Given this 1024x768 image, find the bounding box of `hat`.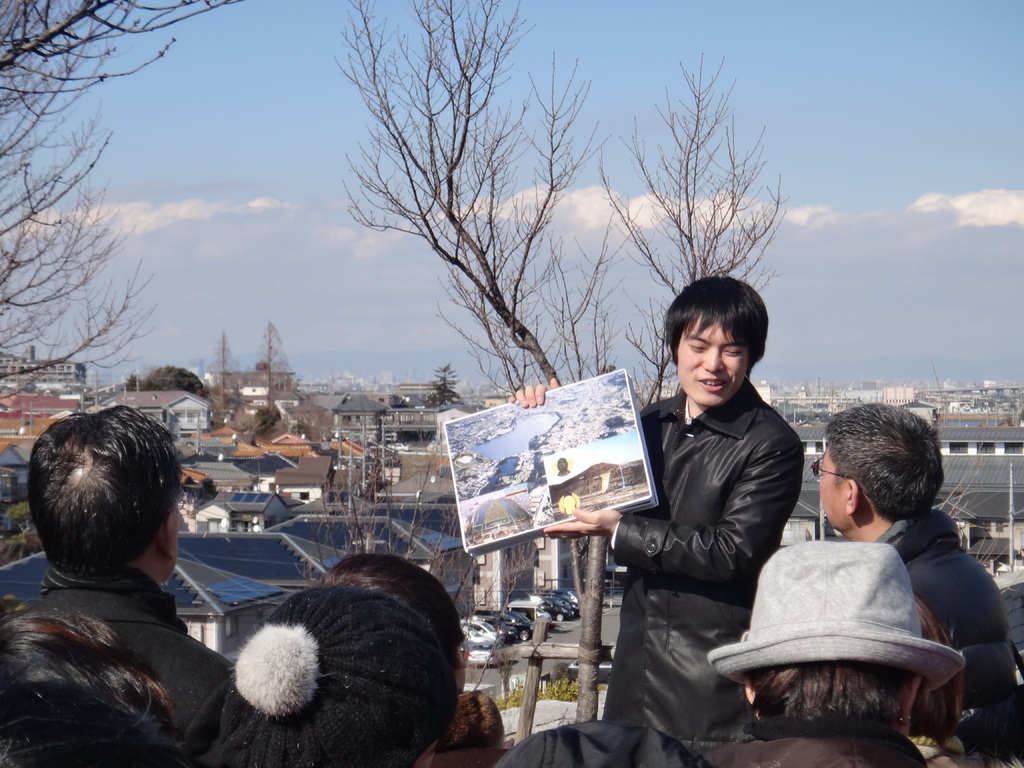
x1=706, y1=543, x2=965, y2=693.
